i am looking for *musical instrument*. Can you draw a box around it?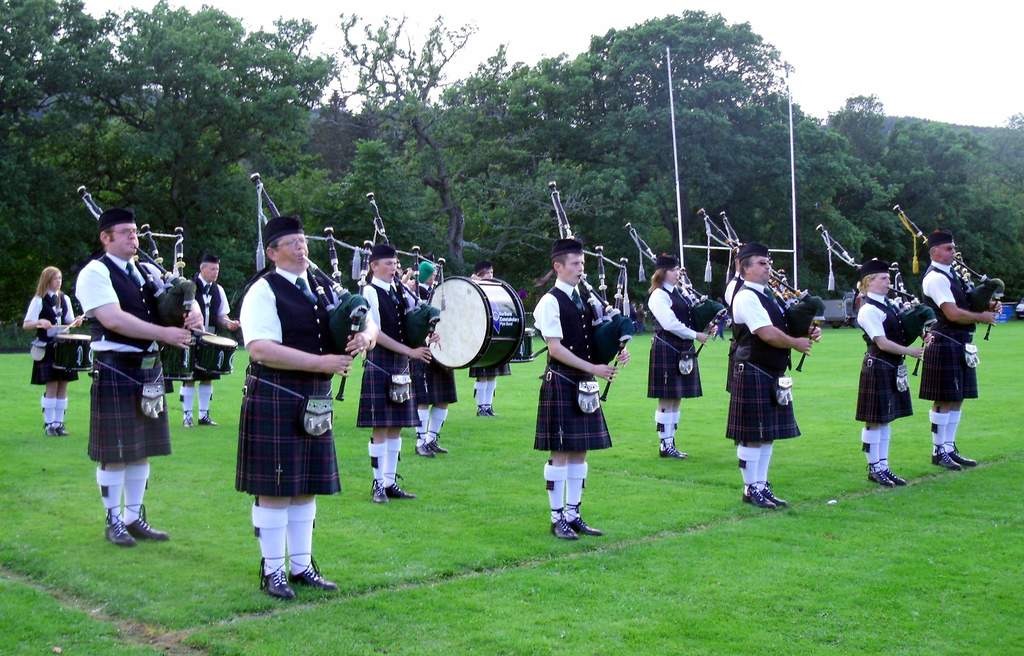
Sure, the bounding box is rect(31, 313, 93, 370).
